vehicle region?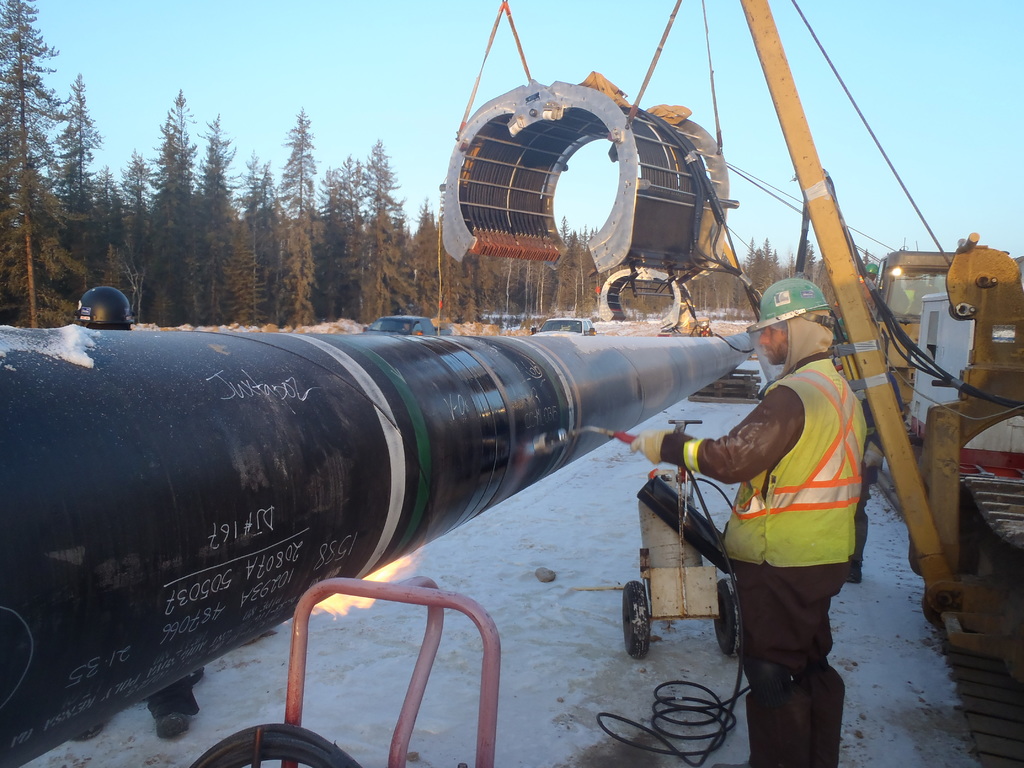
440/0/1016/767
